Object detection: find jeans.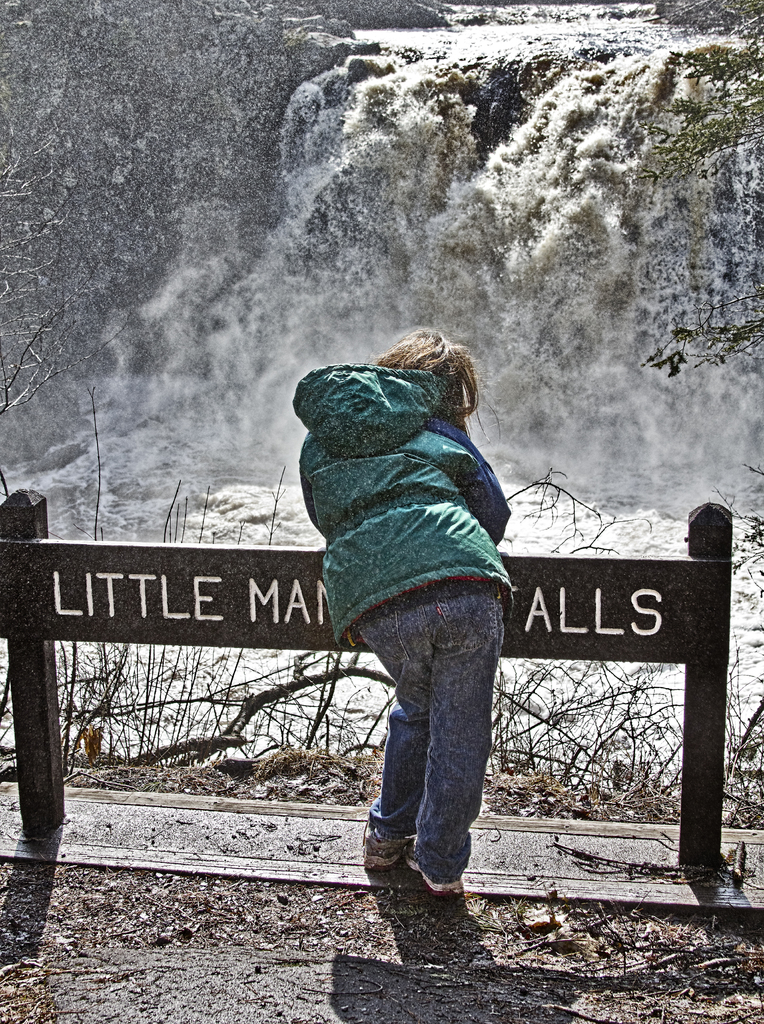
crop(345, 580, 501, 897).
